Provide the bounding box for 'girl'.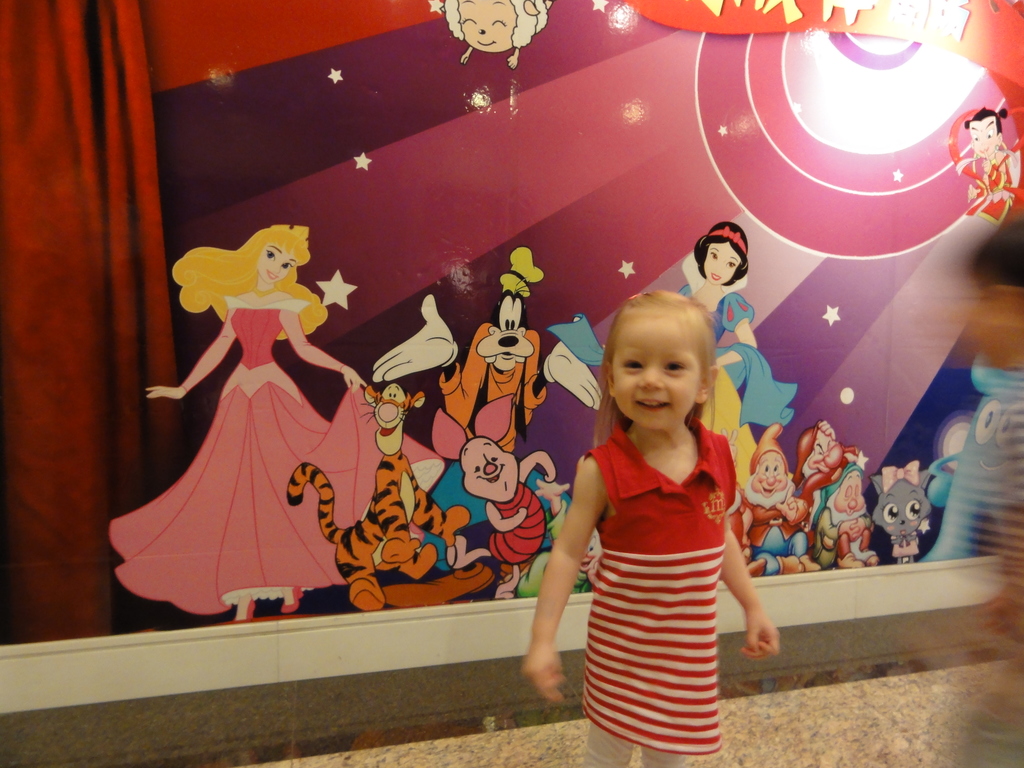
(545,223,799,488).
